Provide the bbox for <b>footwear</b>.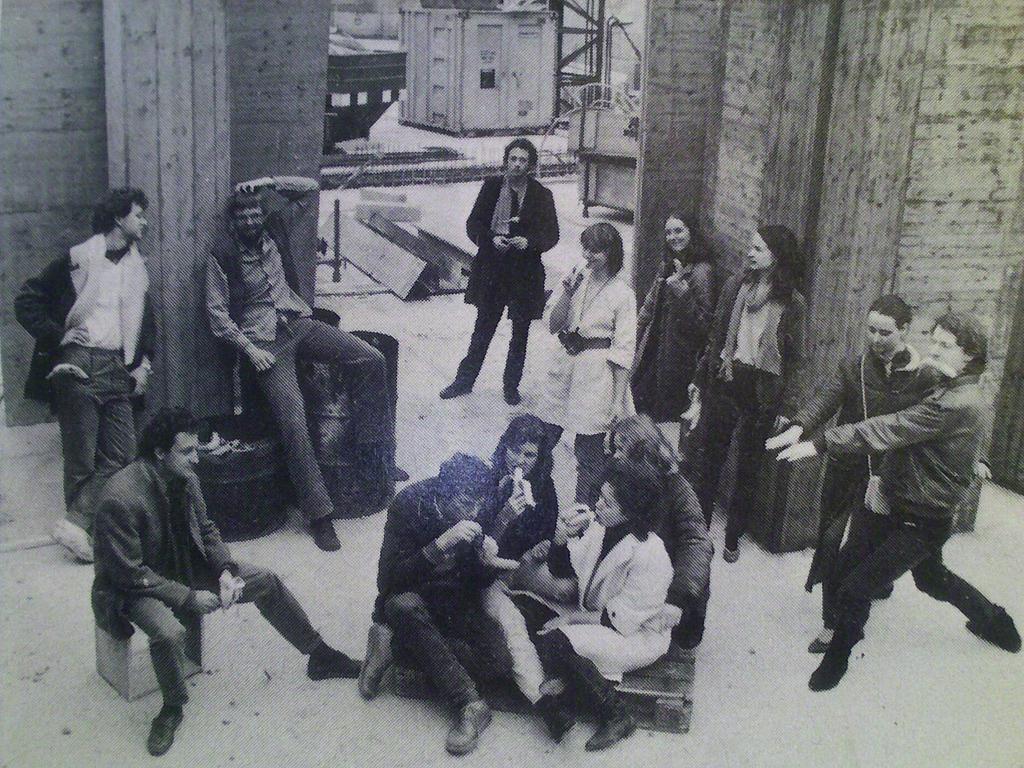
(444,702,491,754).
